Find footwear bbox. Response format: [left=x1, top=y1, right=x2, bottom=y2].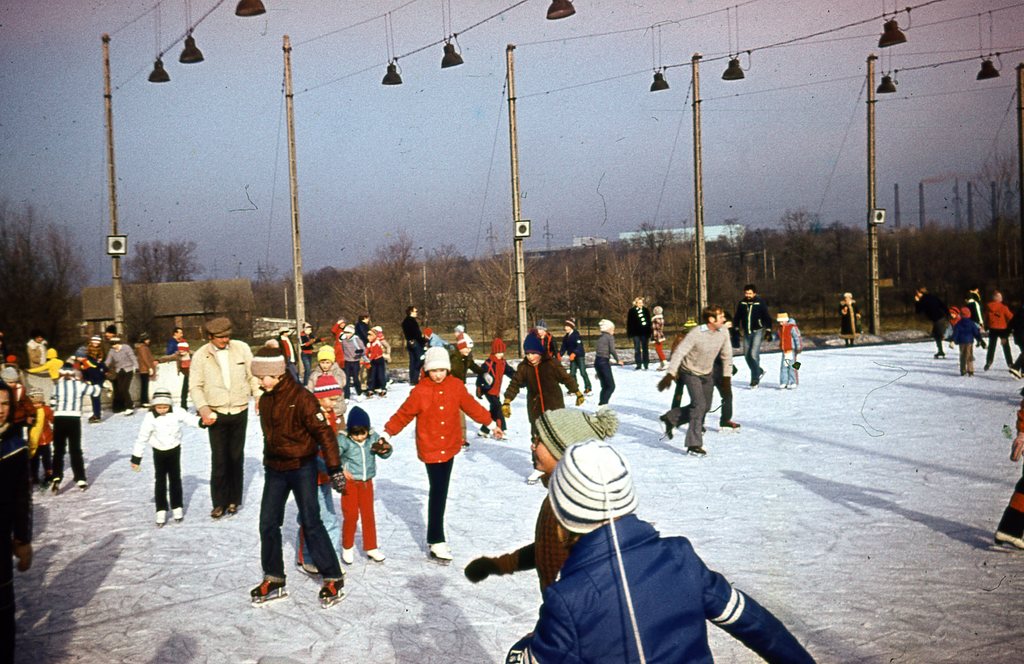
[left=993, top=534, right=1020, bottom=550].
